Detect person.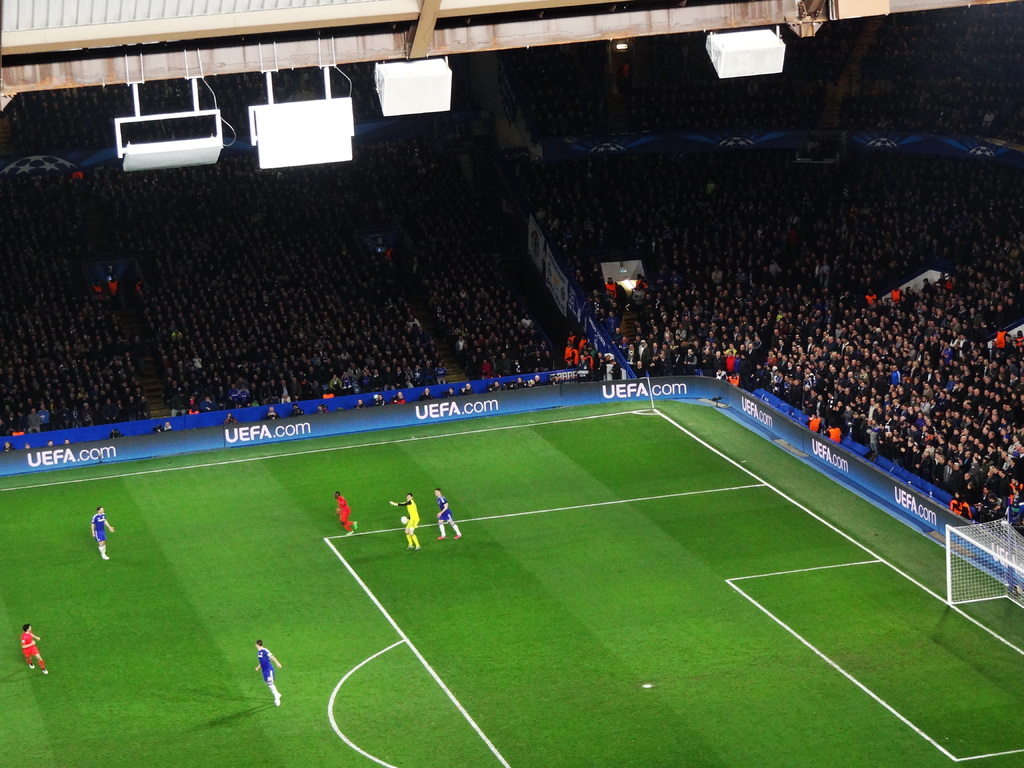
Detected at (x1=431, y1=485, x2=465, y2=541).
